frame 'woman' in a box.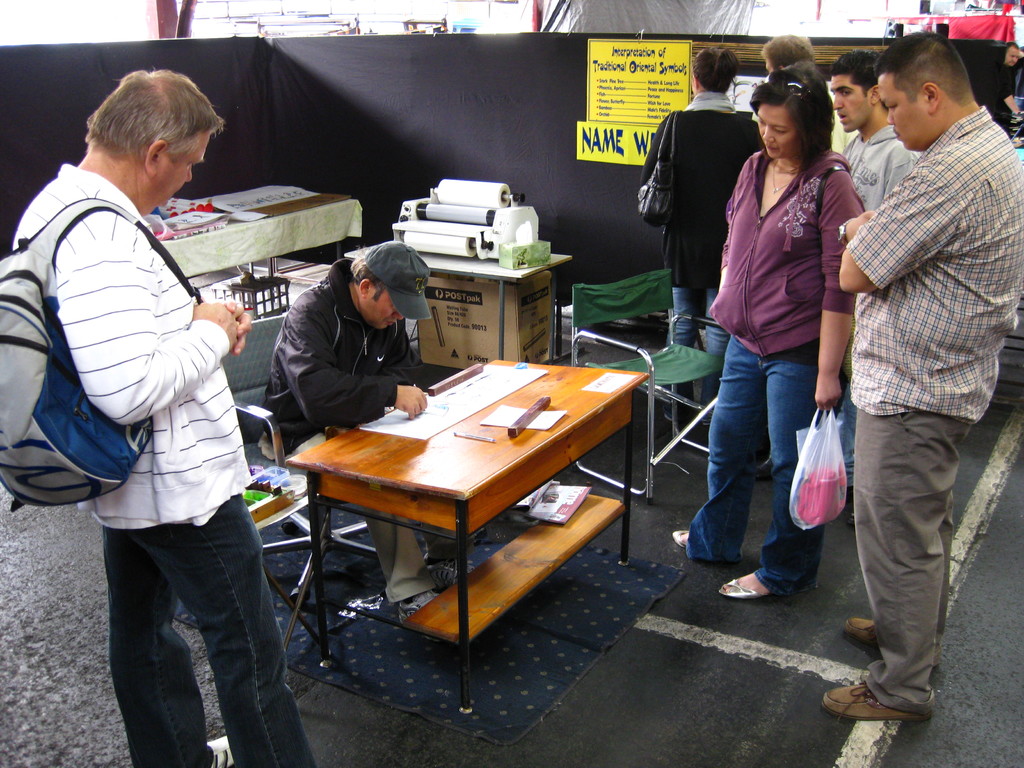
(left=640, top=44, right=765, bottom=427).
